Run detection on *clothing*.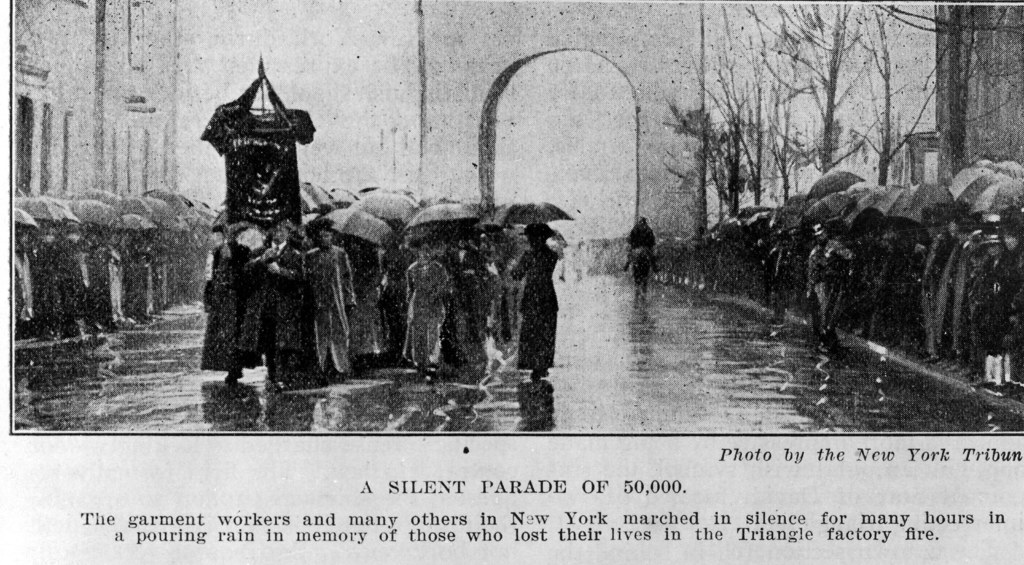
Result: detection(760, 214, 779, 303).
